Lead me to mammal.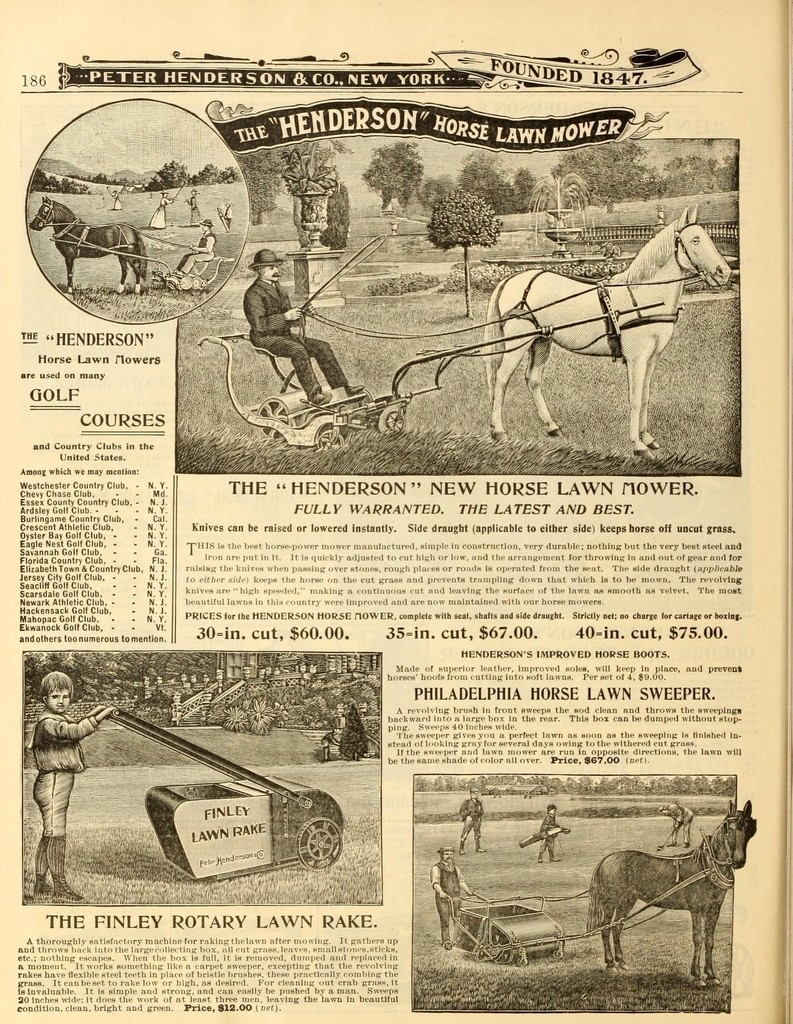
Lead to [left=538, top=803, right=560, bottom=862].
